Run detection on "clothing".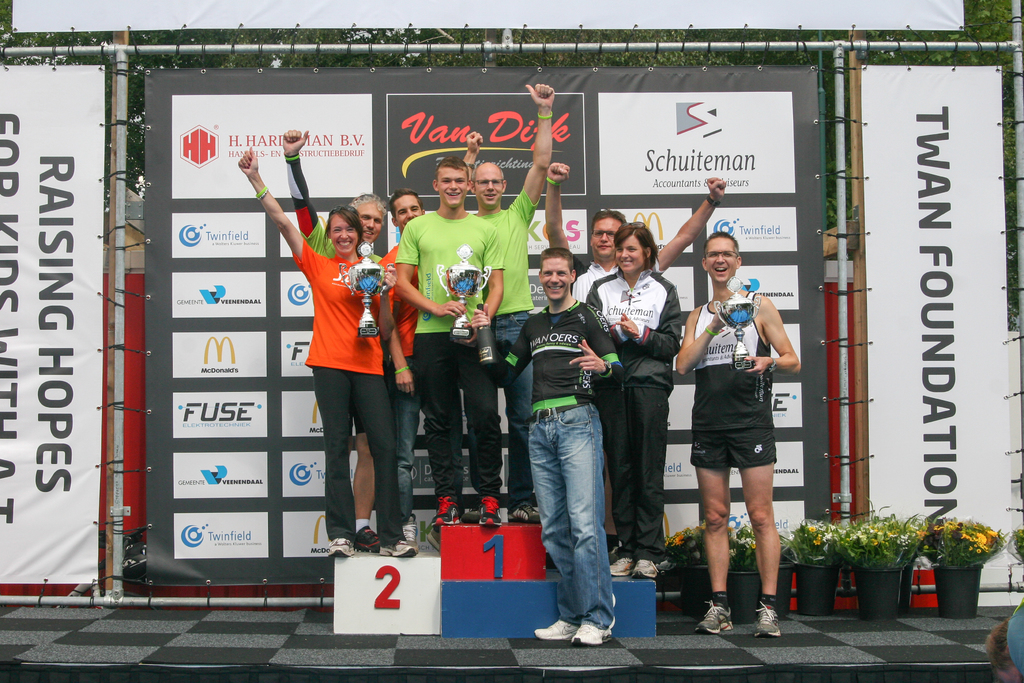
Result: [401,199,507,531].
